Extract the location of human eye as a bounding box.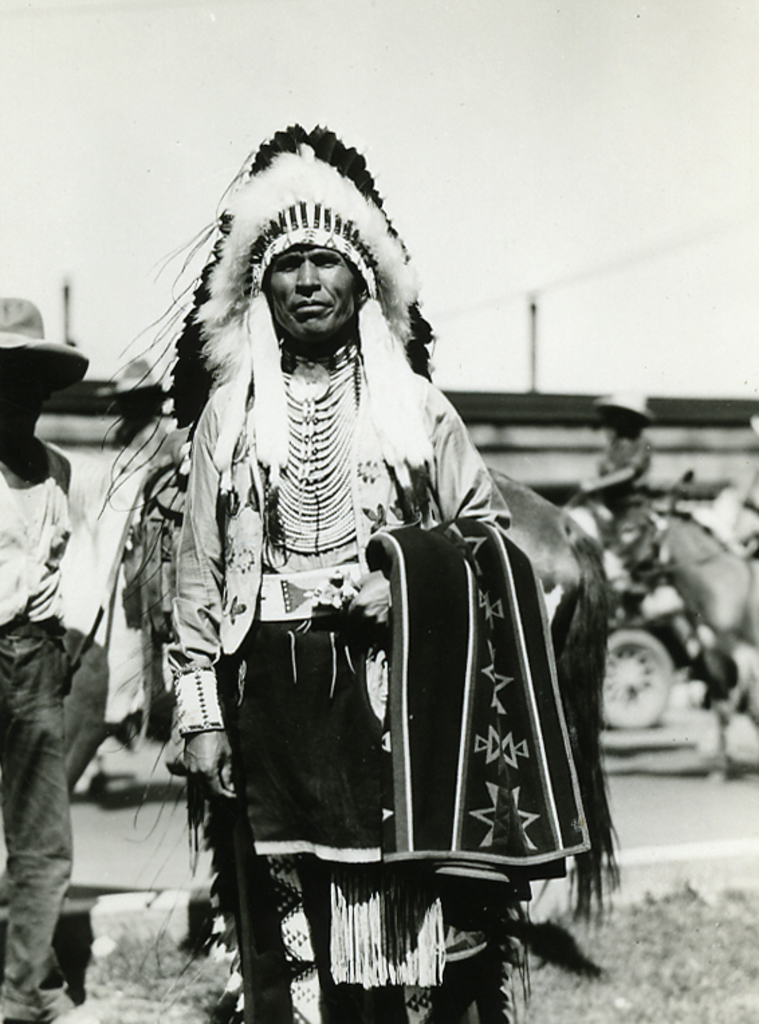
box=[316, 253, 346, 267].
